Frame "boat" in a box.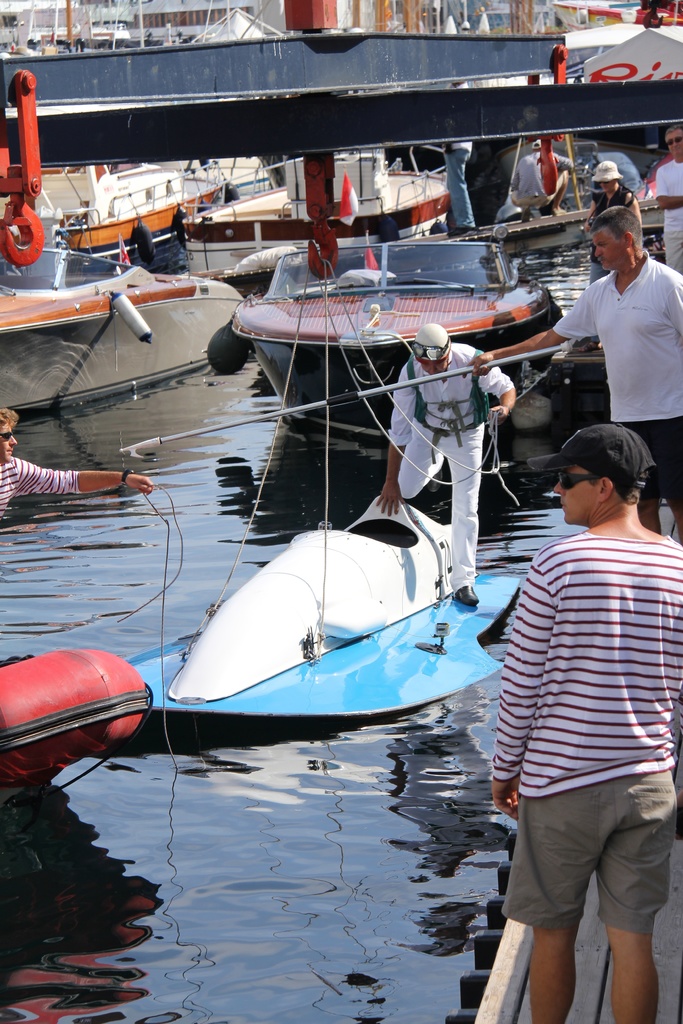
<bbox>136, 500, 527, 725</bbox>.
